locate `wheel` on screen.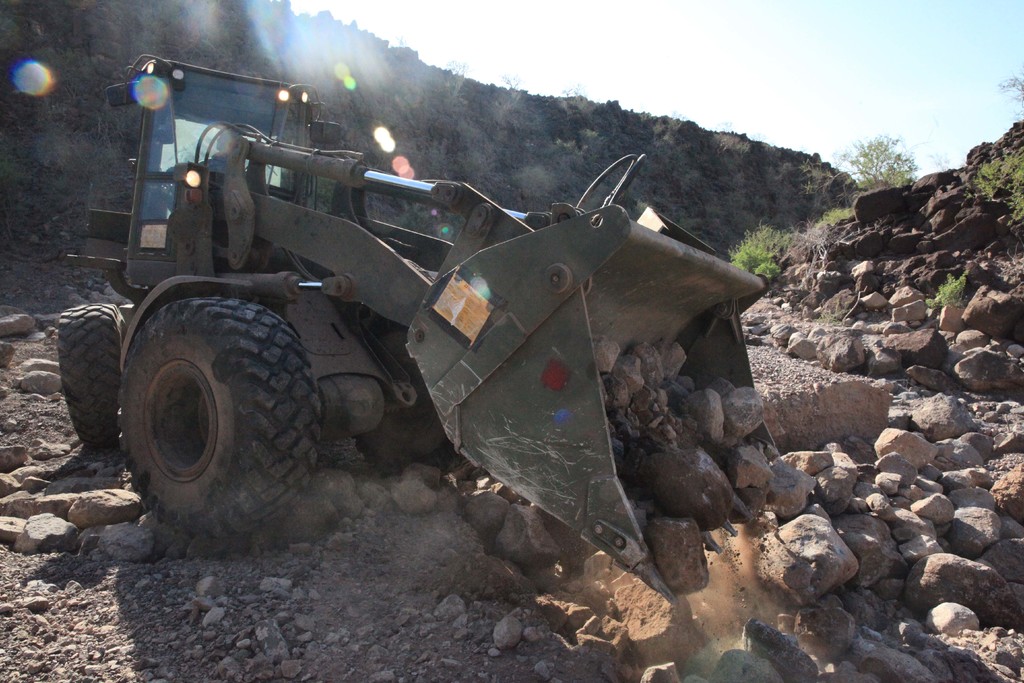
On screen at 355:318:458:476.
